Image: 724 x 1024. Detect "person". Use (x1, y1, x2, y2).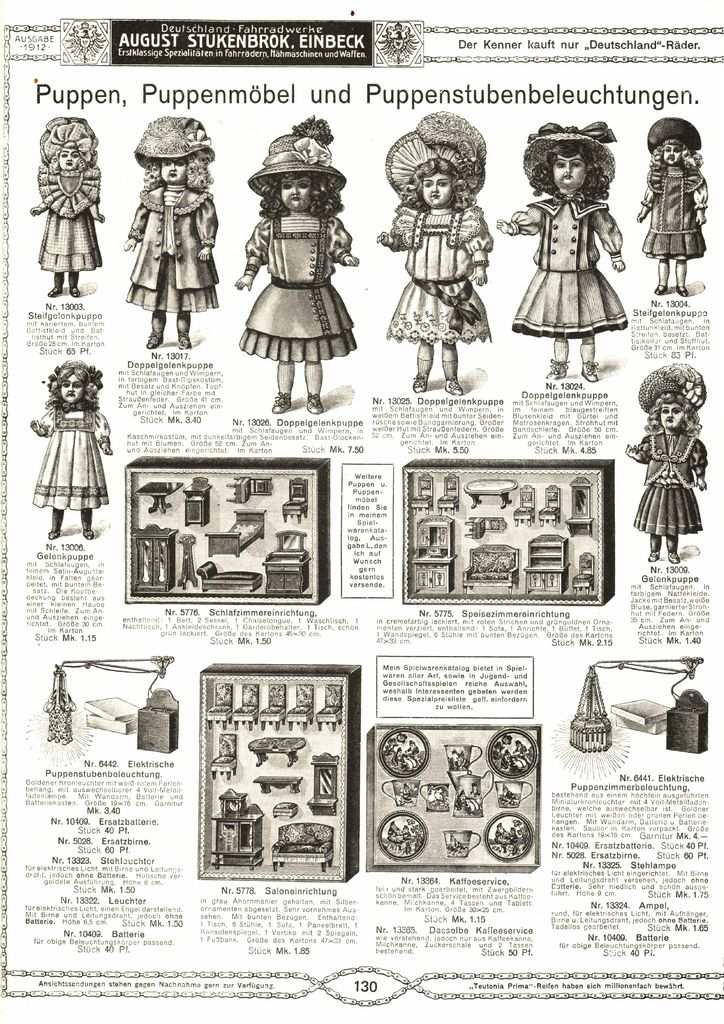
(34, 356, 125, 540).
